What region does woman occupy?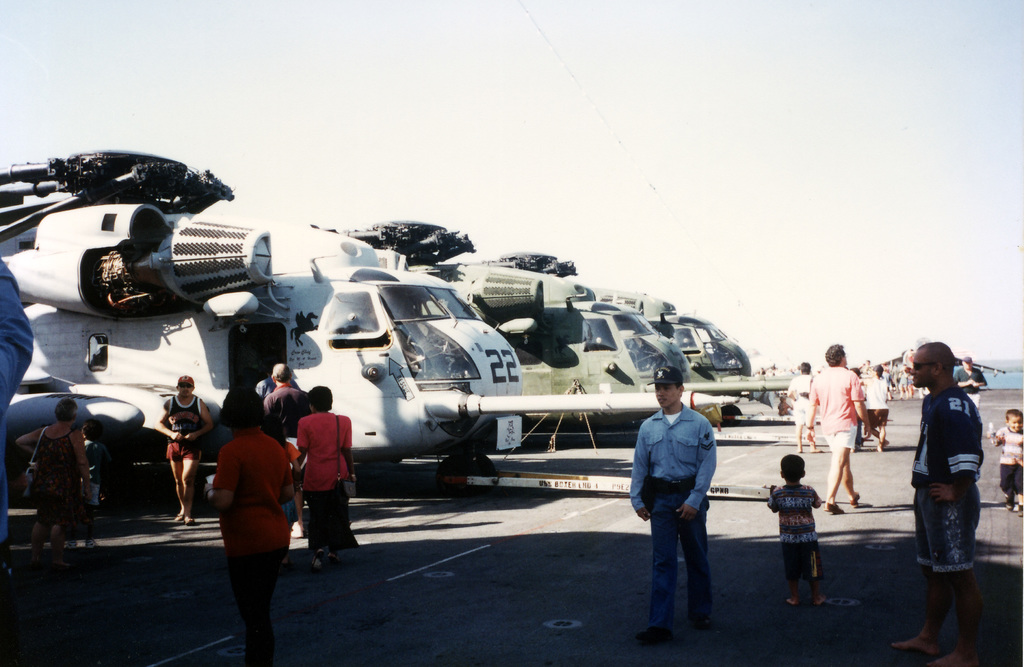
rect(10, 394, 92, 572).
